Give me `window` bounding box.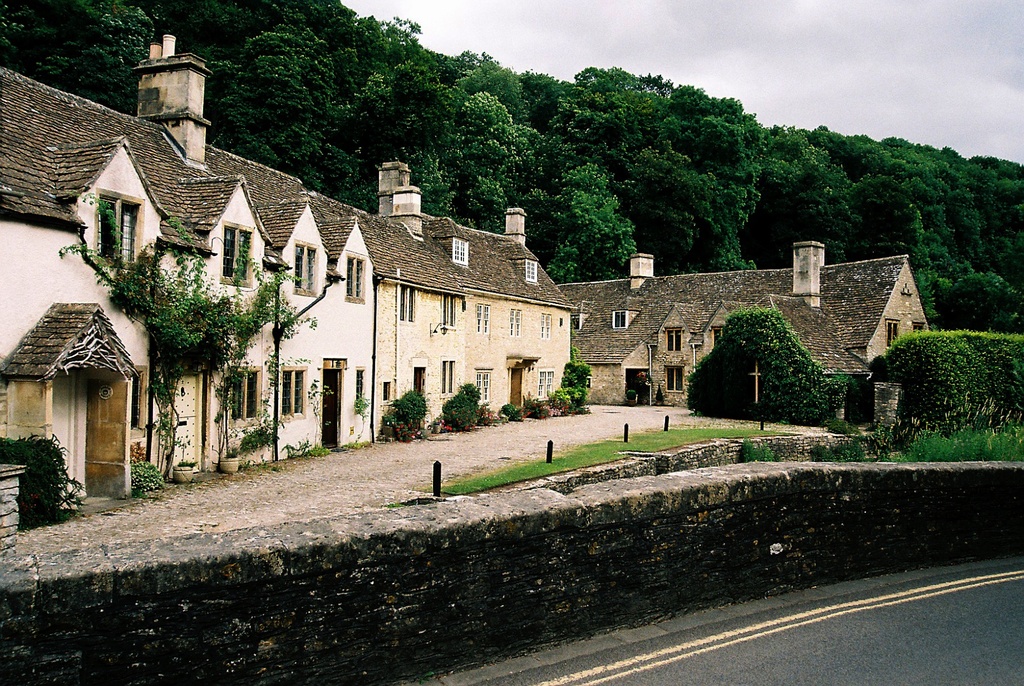
box=[293, 240, 319, 296].
